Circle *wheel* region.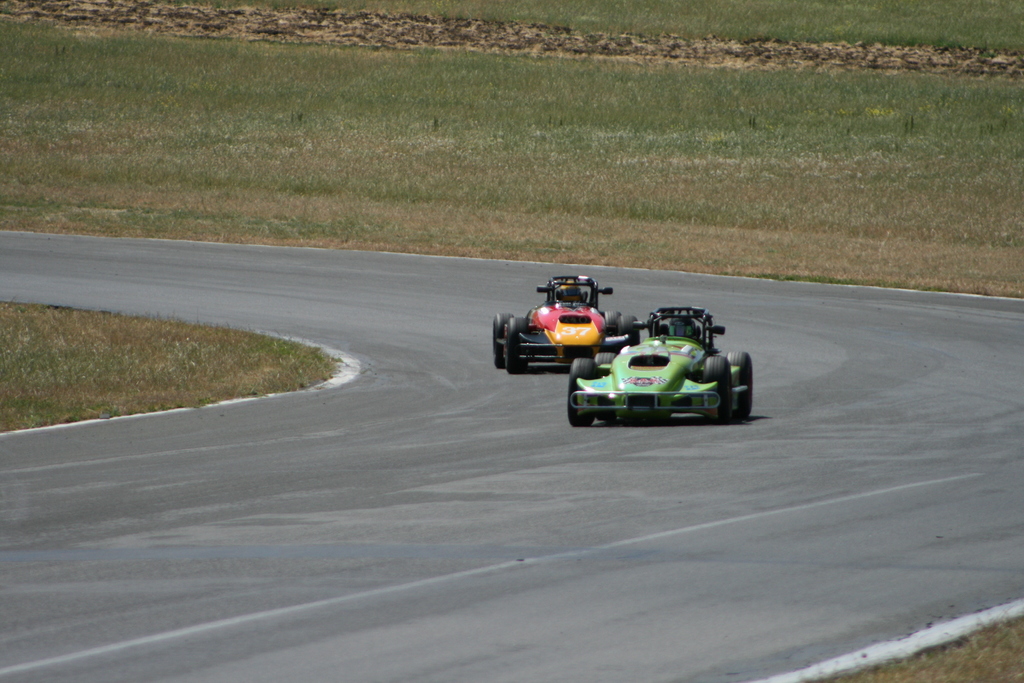
Region: [703, 352, 740, 420].
